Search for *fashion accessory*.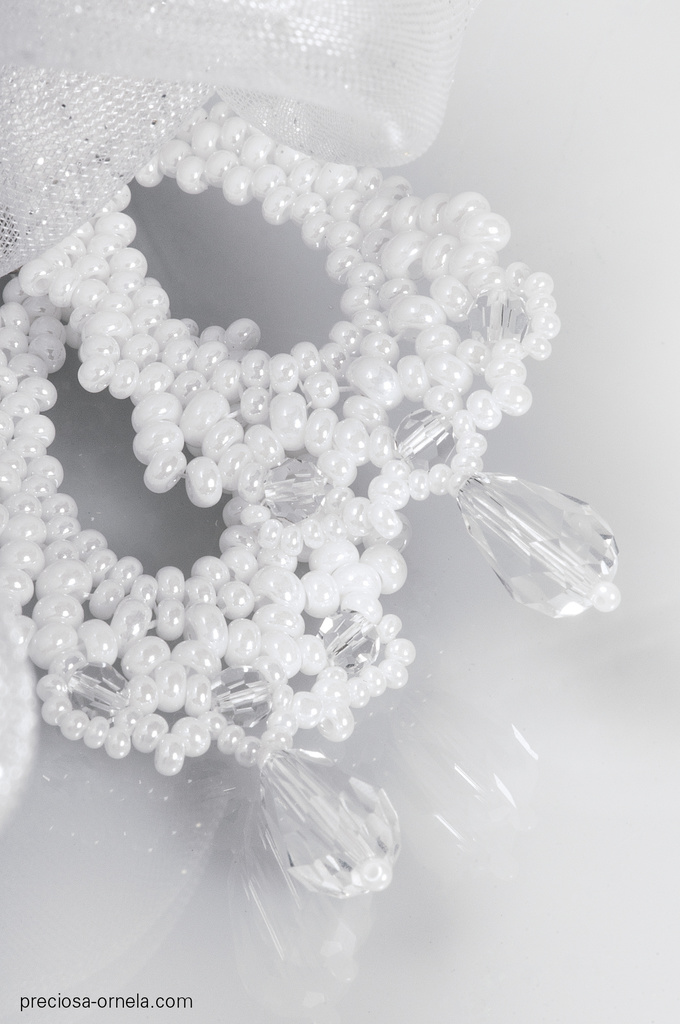
Found at {"left": 0, "top": 0, "right": 617, "bottom": 895}.
